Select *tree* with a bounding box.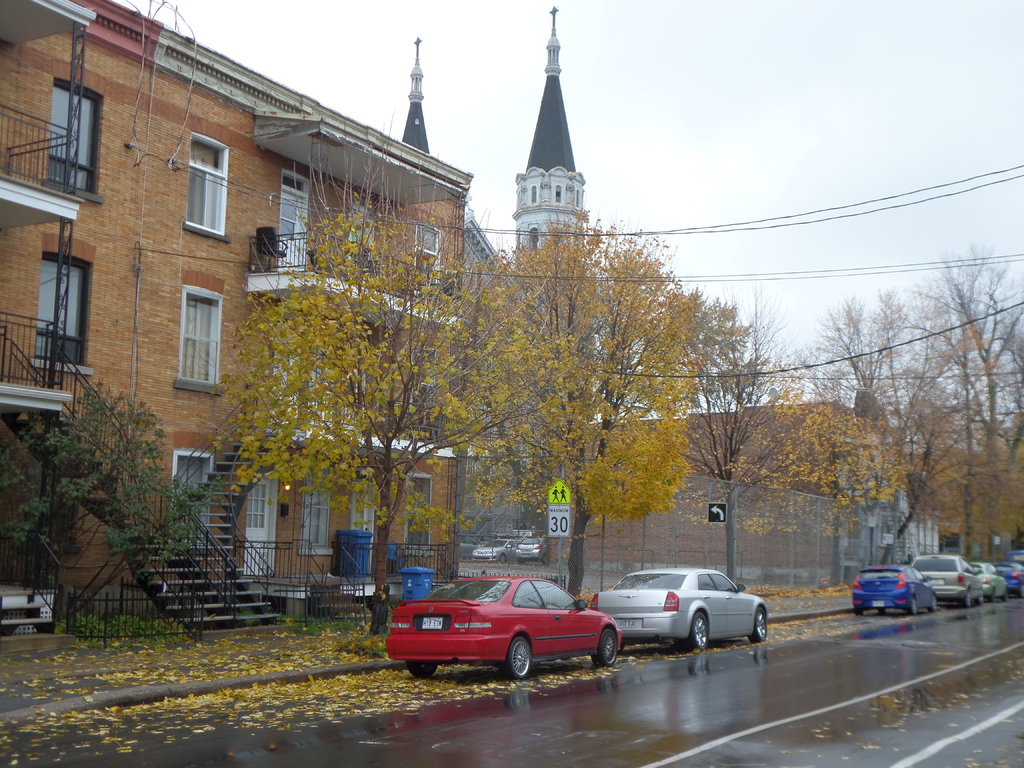
locate(221, 132, 536, 596).
